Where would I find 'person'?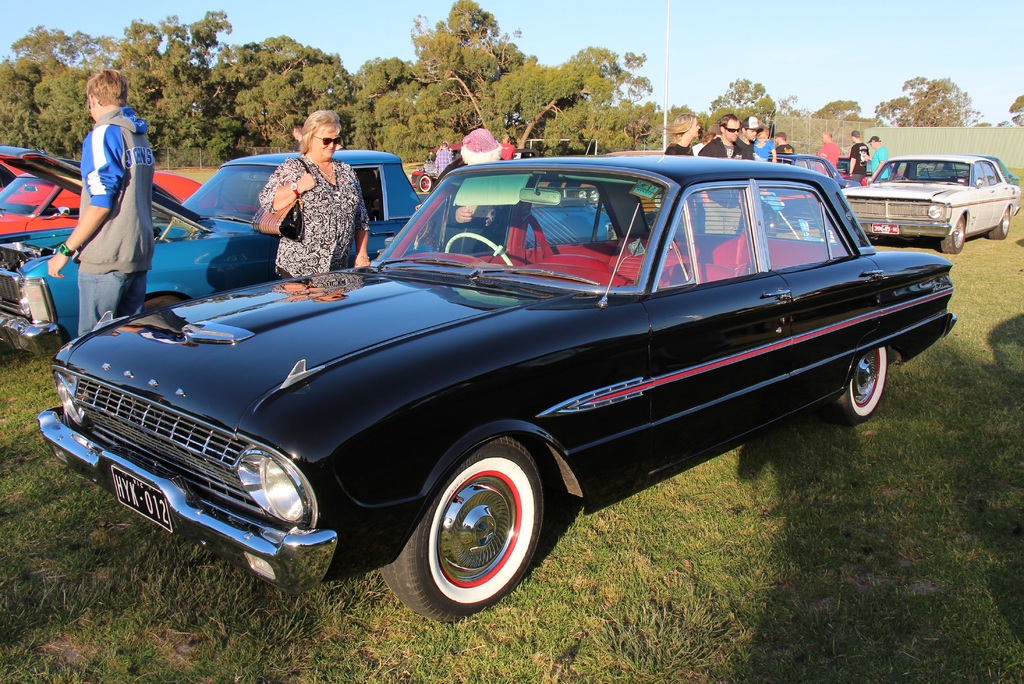
At left=435, top=131, right=525, bottom=253.
